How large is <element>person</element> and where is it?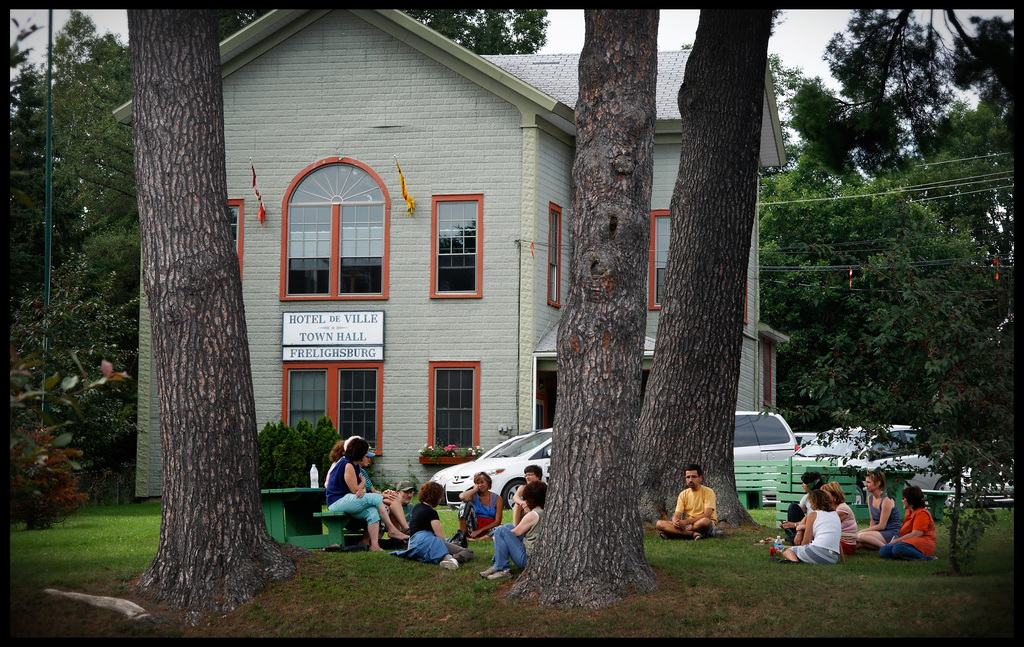
Bounding box: crop(674, 468, 724, 550).
